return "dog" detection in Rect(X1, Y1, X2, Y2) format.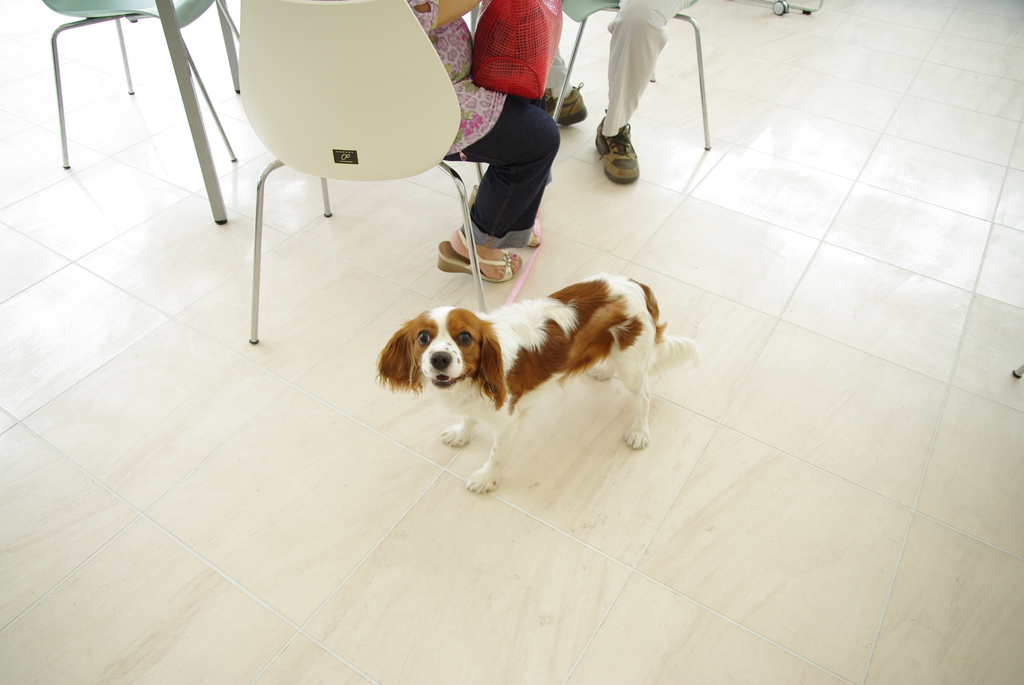
Rect(369, 271, 703, 489).
